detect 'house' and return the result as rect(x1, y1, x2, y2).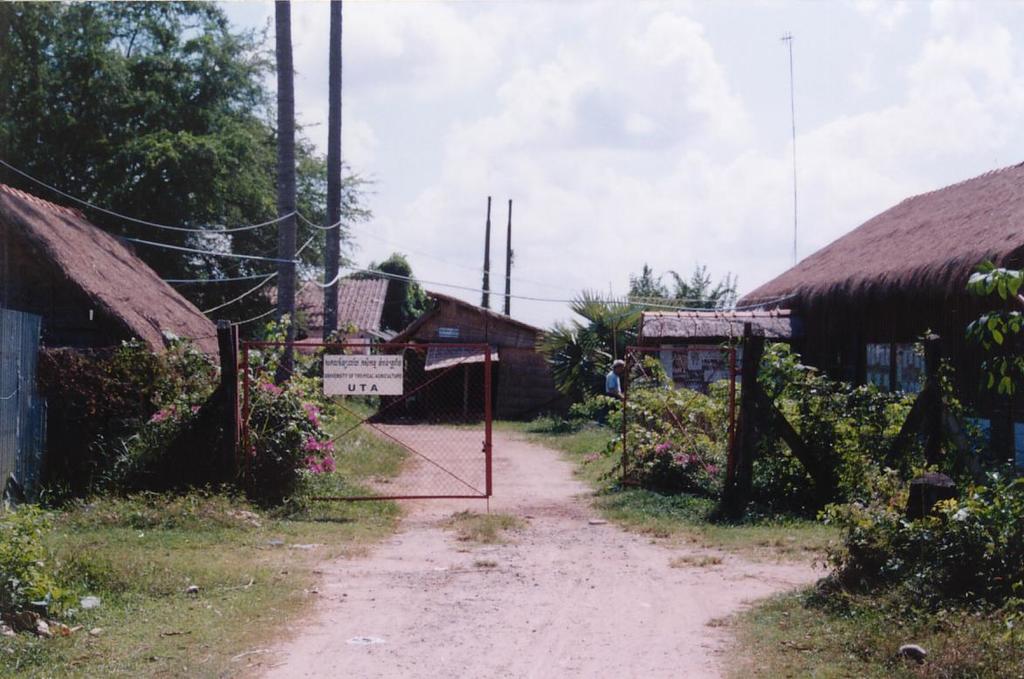
rect(759, 158, 1023, 404).
